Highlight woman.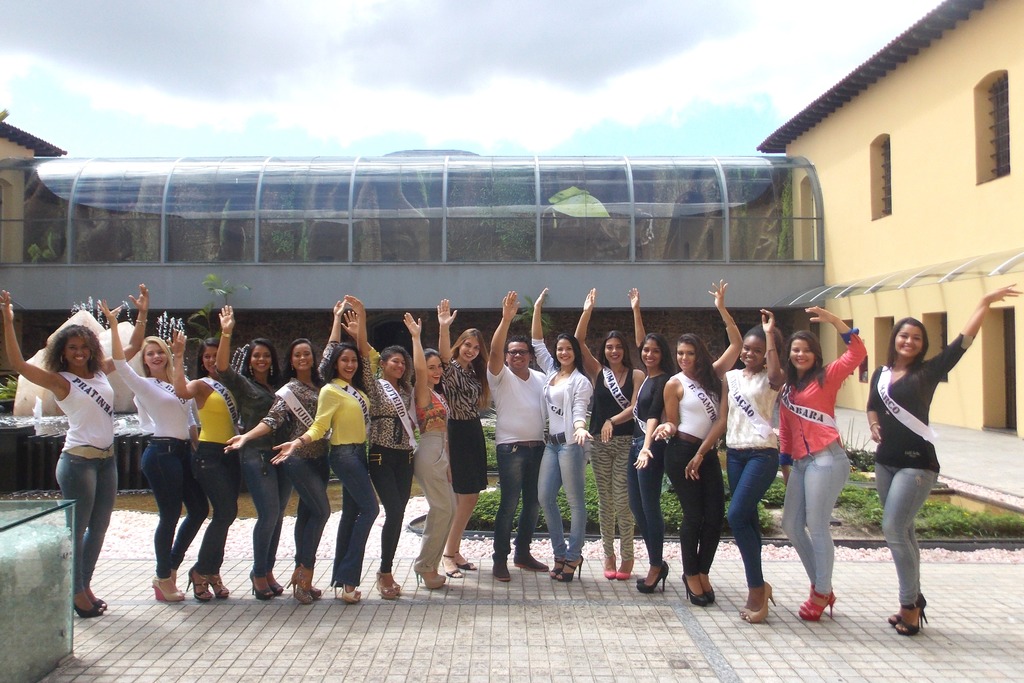
Highlighted region: x1=683, y1=308, x2=786, y2=627.
